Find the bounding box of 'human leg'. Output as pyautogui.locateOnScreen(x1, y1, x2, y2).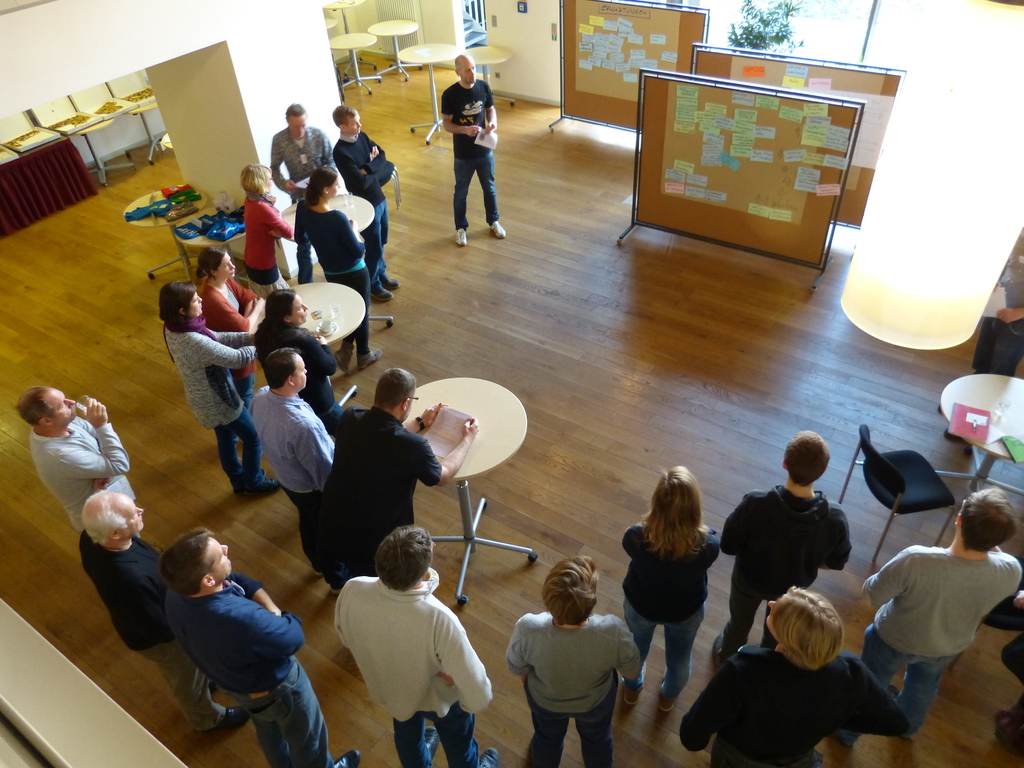
pyautogui.locateOnScreen(714, 566, 756, 666).
